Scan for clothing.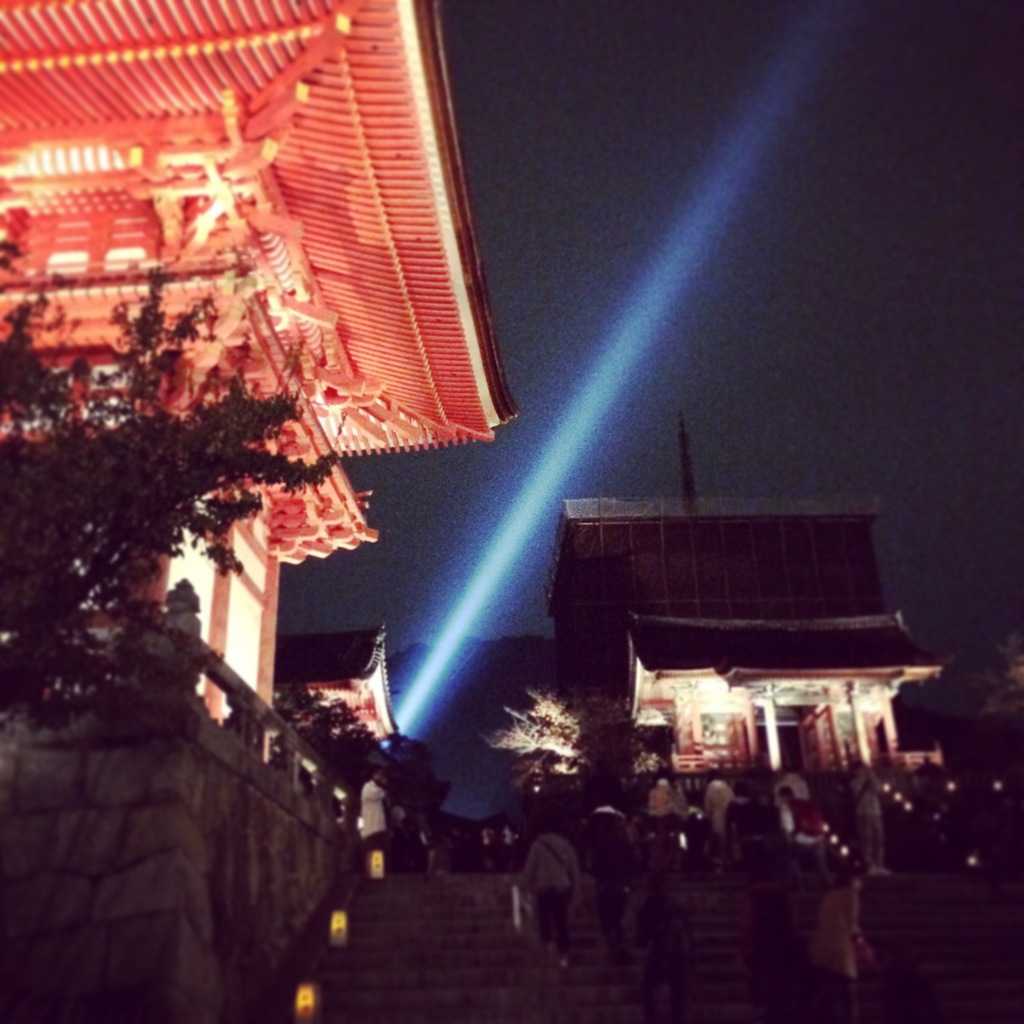
Scan result: {"left": 353, "top": 781, "right": 397, "bottom": 840}.
